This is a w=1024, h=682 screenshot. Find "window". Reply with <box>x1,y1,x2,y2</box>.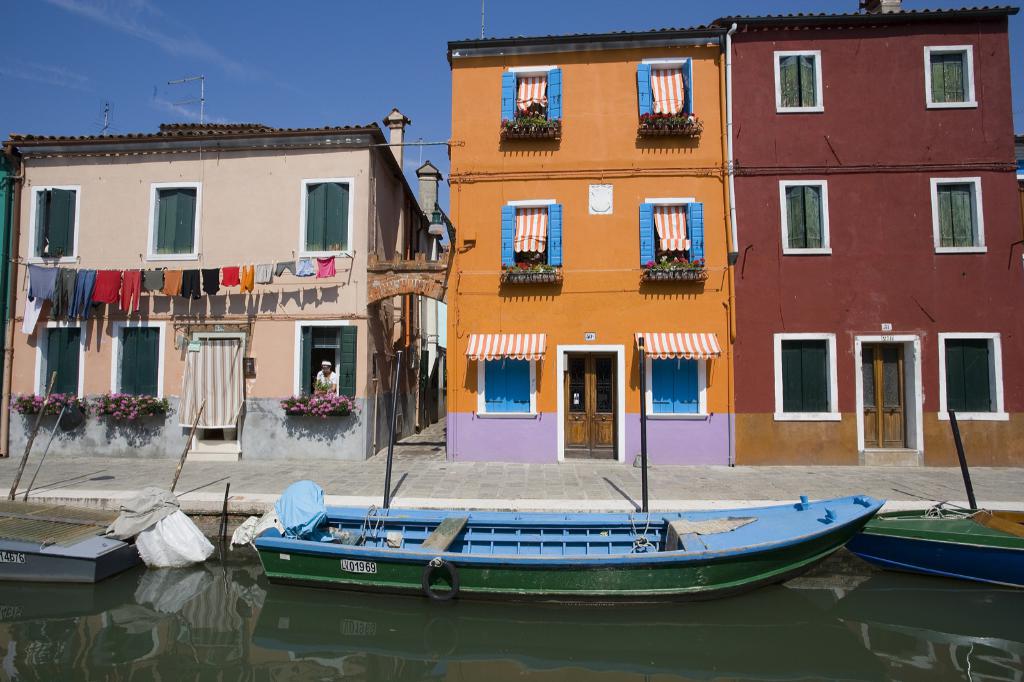
<box>774,50,822,111</box>.
